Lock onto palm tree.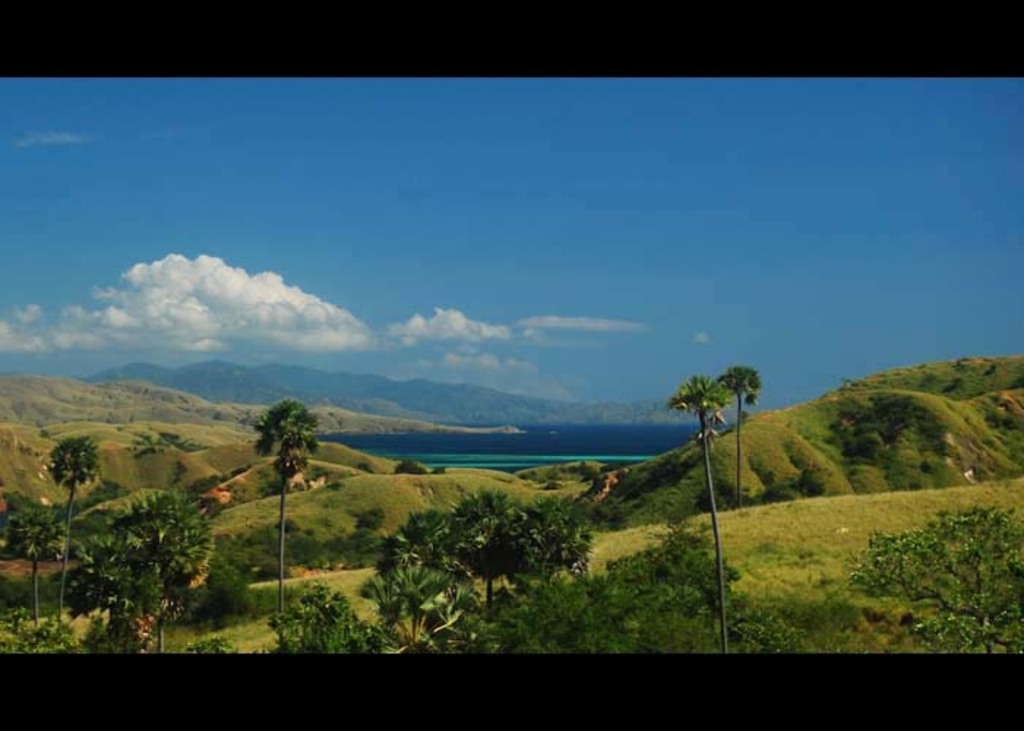
Locked: 0, 481, 76, 632.
